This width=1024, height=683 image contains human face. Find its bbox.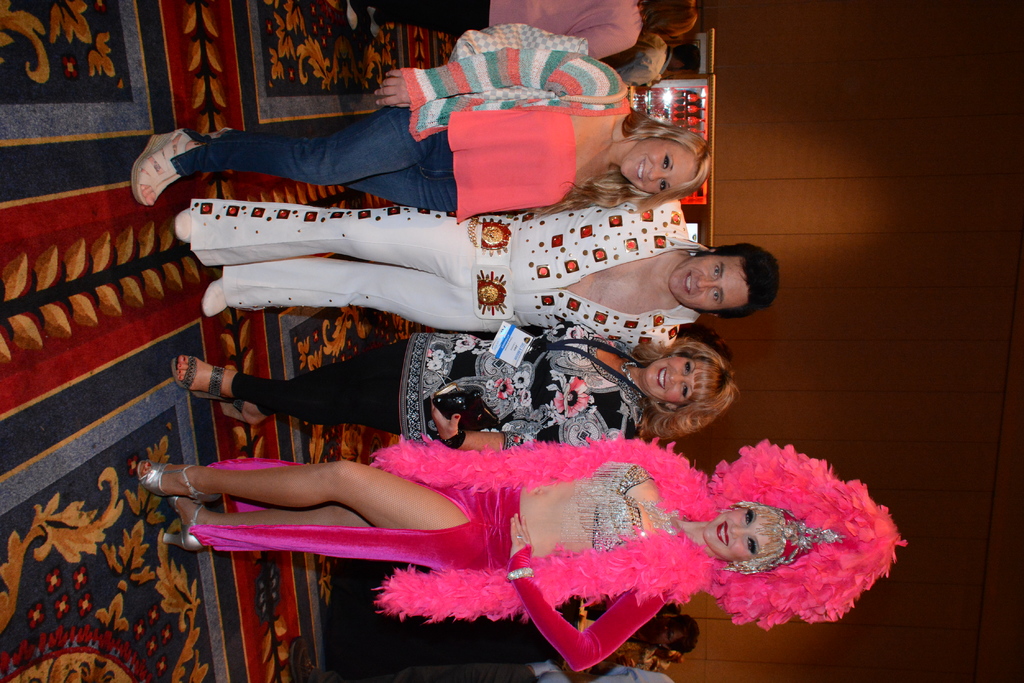
{"left": 669, "top": 257, "right": 748, "bottom": 312}.
